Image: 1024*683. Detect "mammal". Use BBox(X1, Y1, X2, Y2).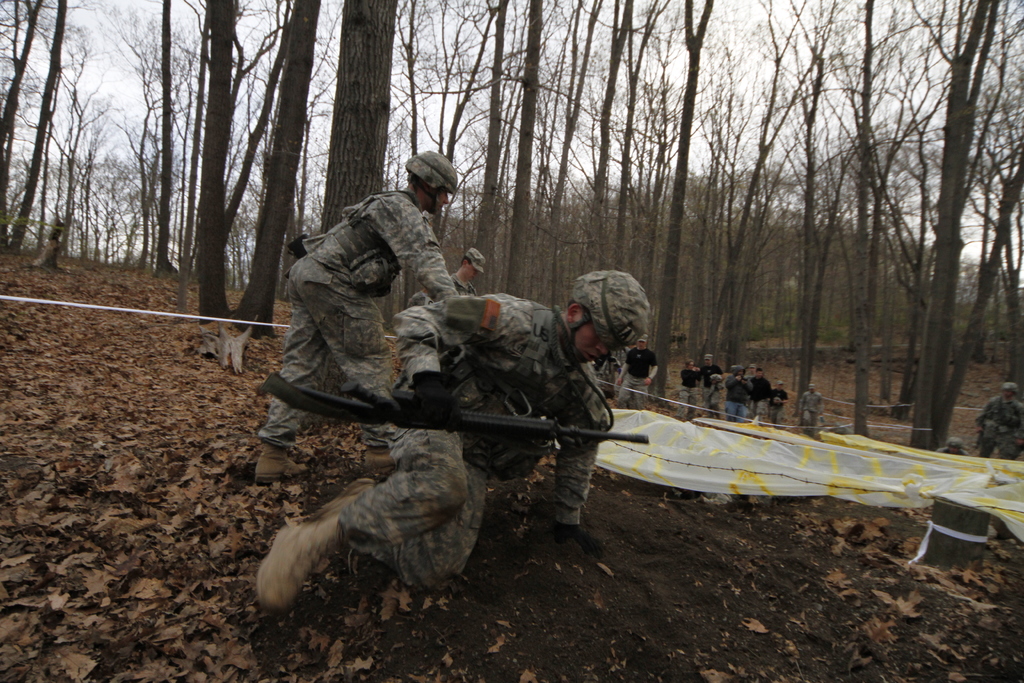
BBox(748, 359, 757, 379).
